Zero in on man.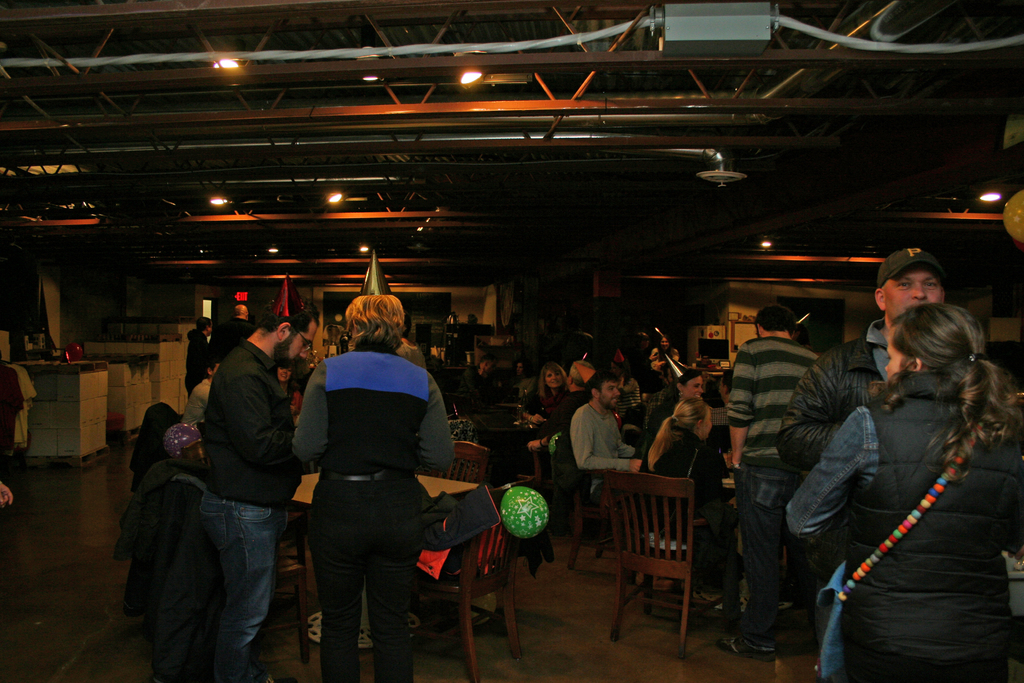
Zeroed in: locate(791, 323, 813, 352).
